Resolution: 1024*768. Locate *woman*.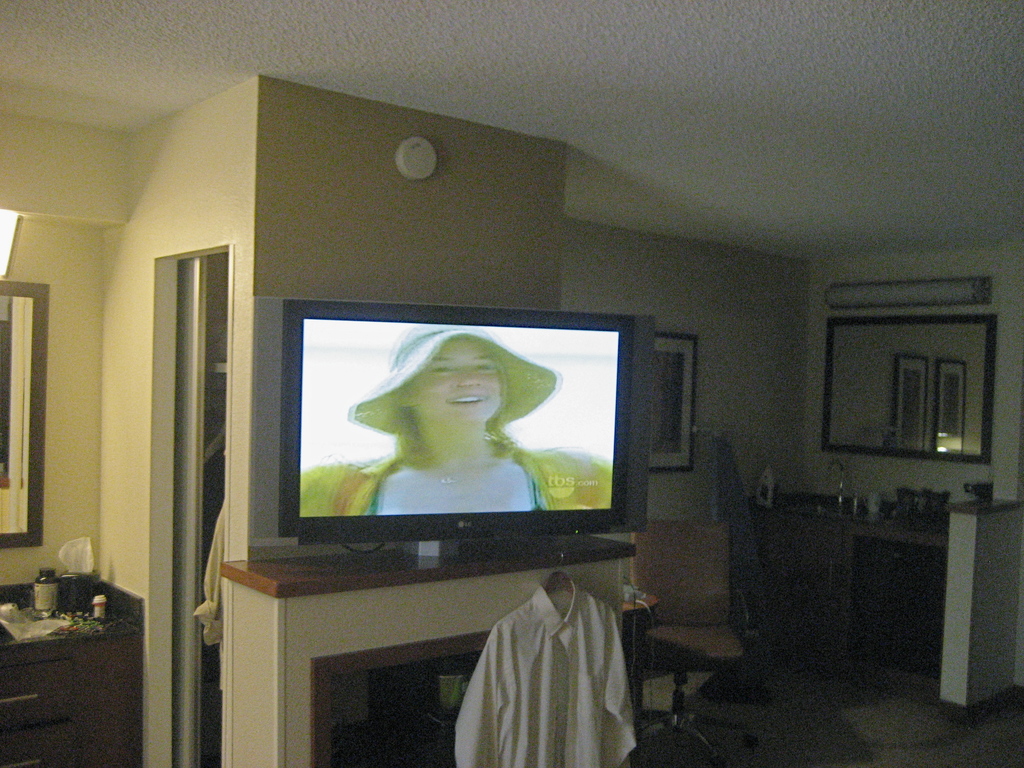
left=291, top=323, right=605, bottom=524.
